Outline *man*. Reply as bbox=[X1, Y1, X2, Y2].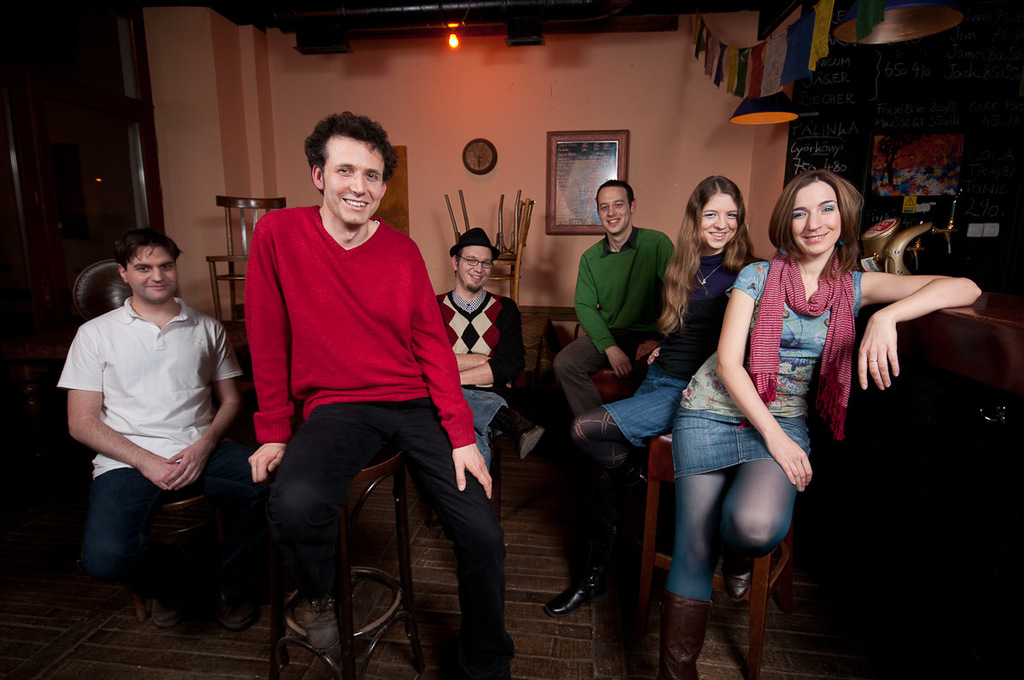
bbox=[49, 223, 246, 623].
